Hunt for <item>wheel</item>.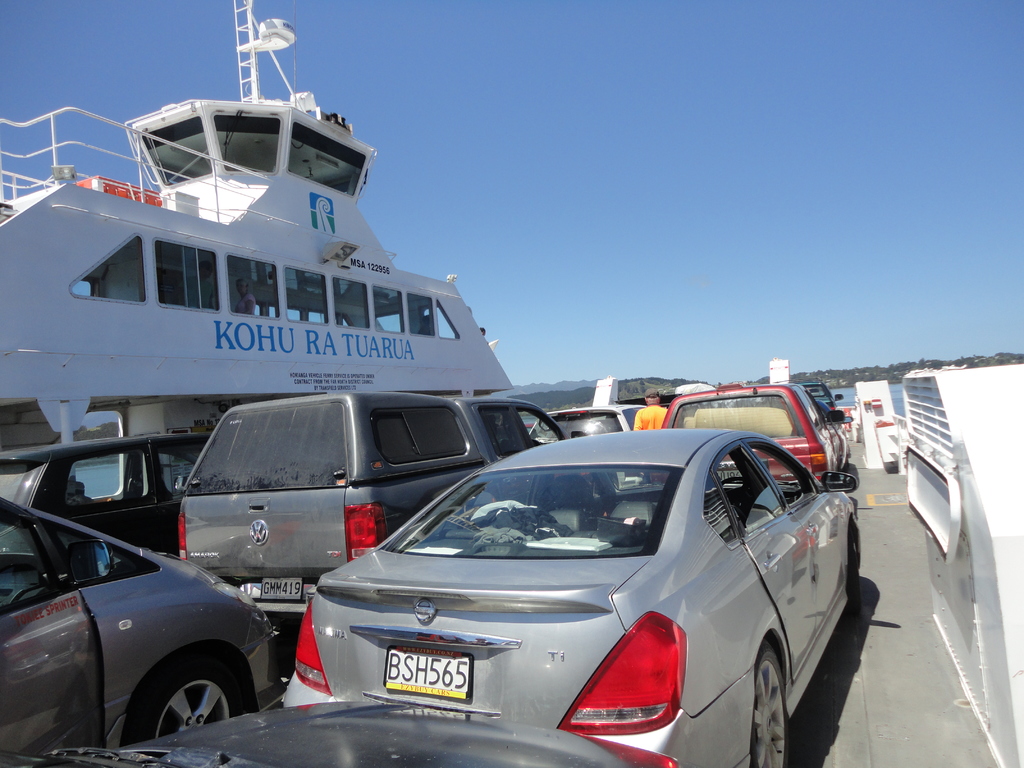
Hunted down at (left=126, top=647, right=255, bottom=728).
